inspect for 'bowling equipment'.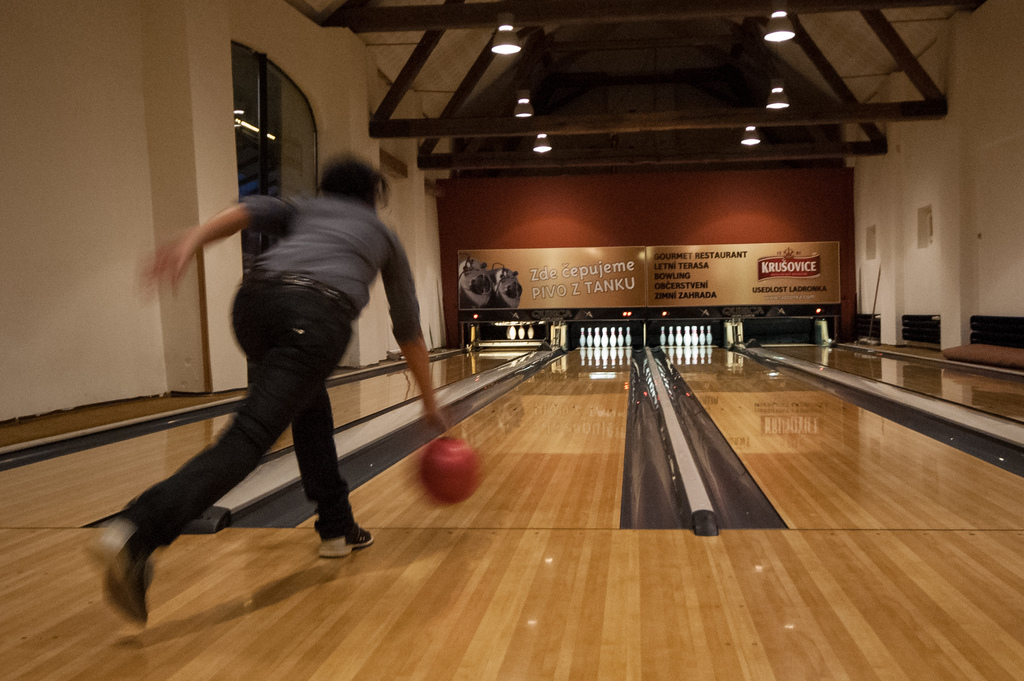
Inspection: locate(407, 431, 484, 505).
